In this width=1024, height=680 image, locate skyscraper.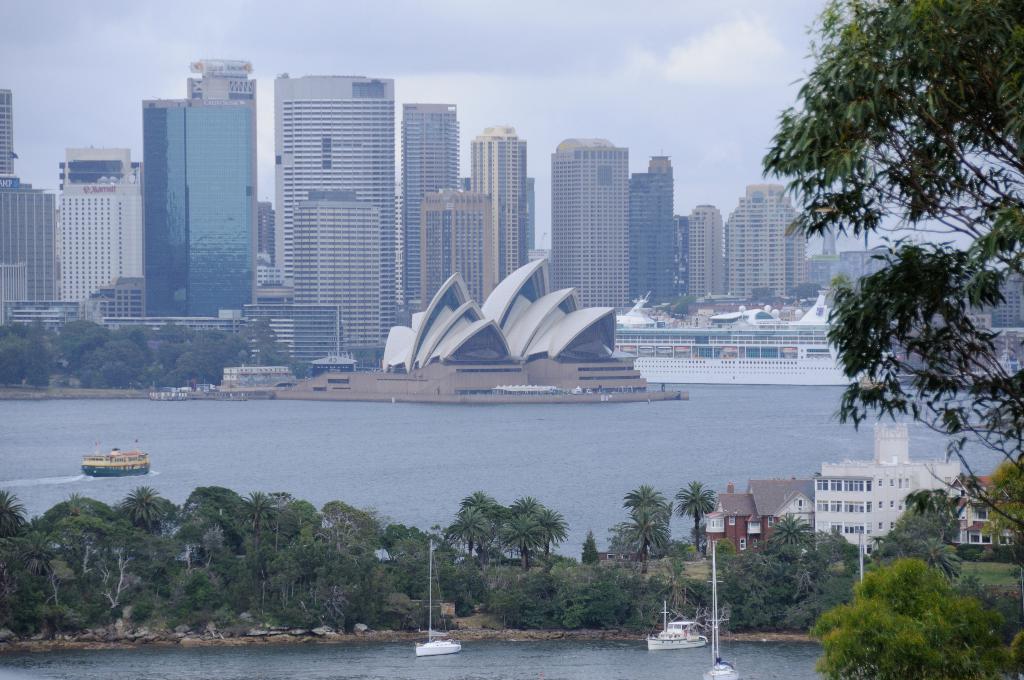
Bounding box: locate(547, 125, 636, 312).
